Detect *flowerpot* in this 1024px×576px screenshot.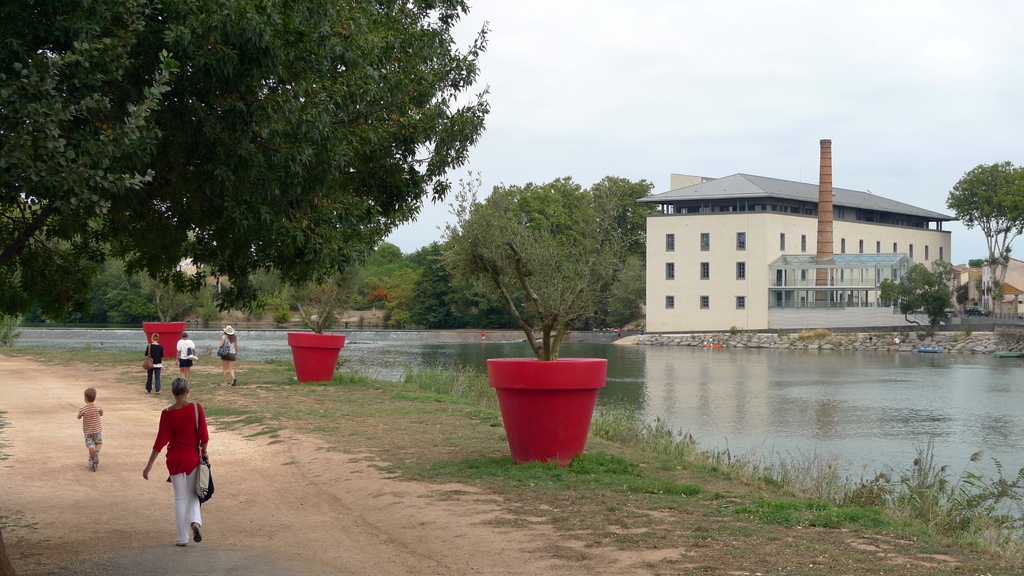
Detection: 484/341/607/455.
